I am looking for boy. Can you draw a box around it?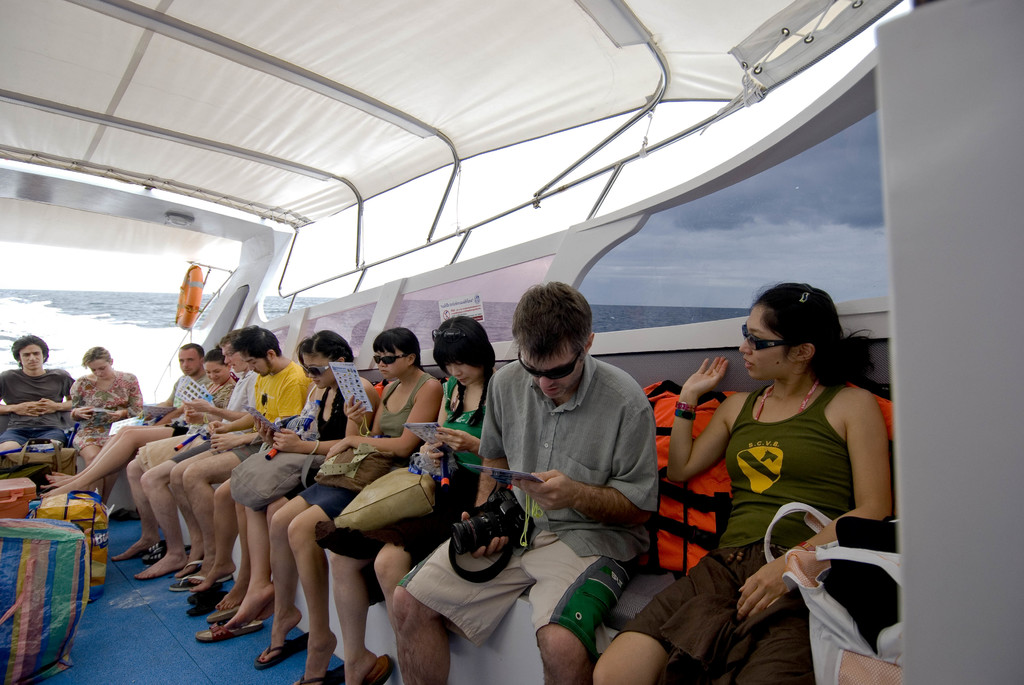
Sure, the bounding box is locate(381, 276, 669, 684).
